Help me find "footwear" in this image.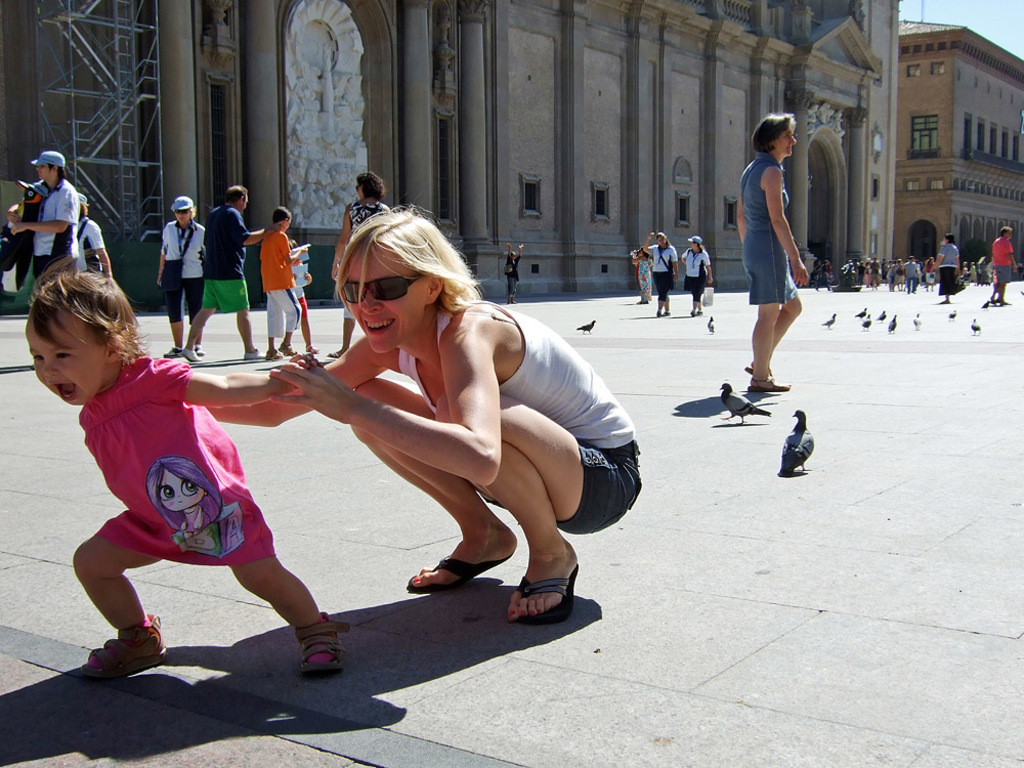
Found it: rect(750, 379, 793, 397).
